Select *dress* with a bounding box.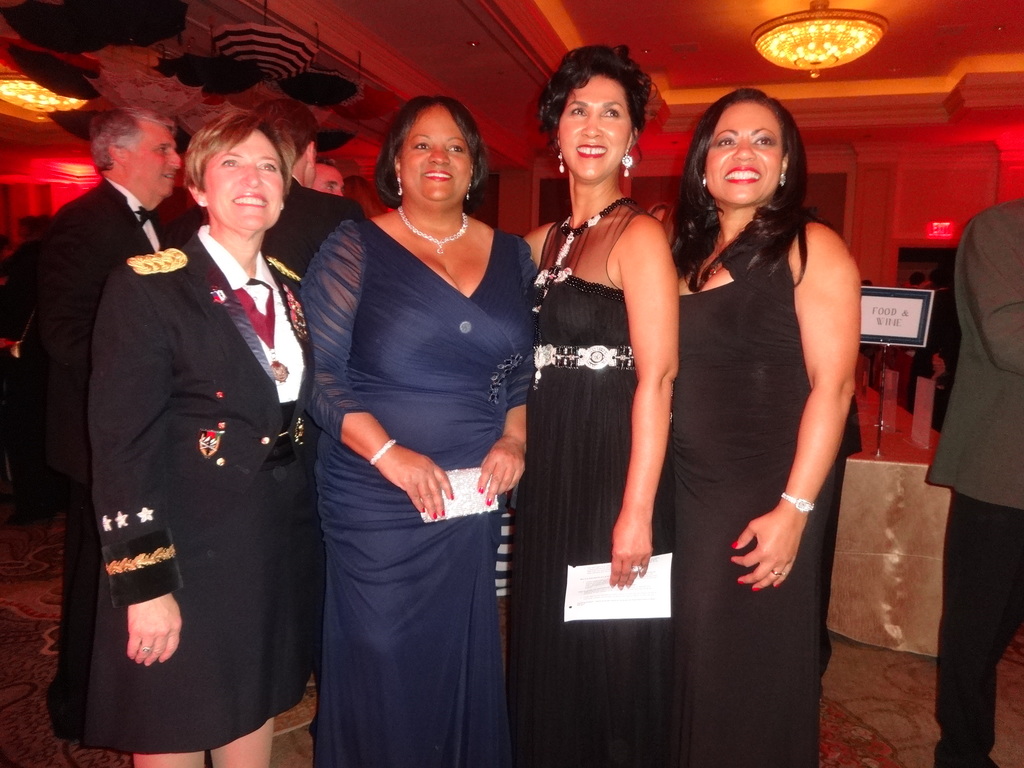
l=676, t=235, r=826, b=767.
